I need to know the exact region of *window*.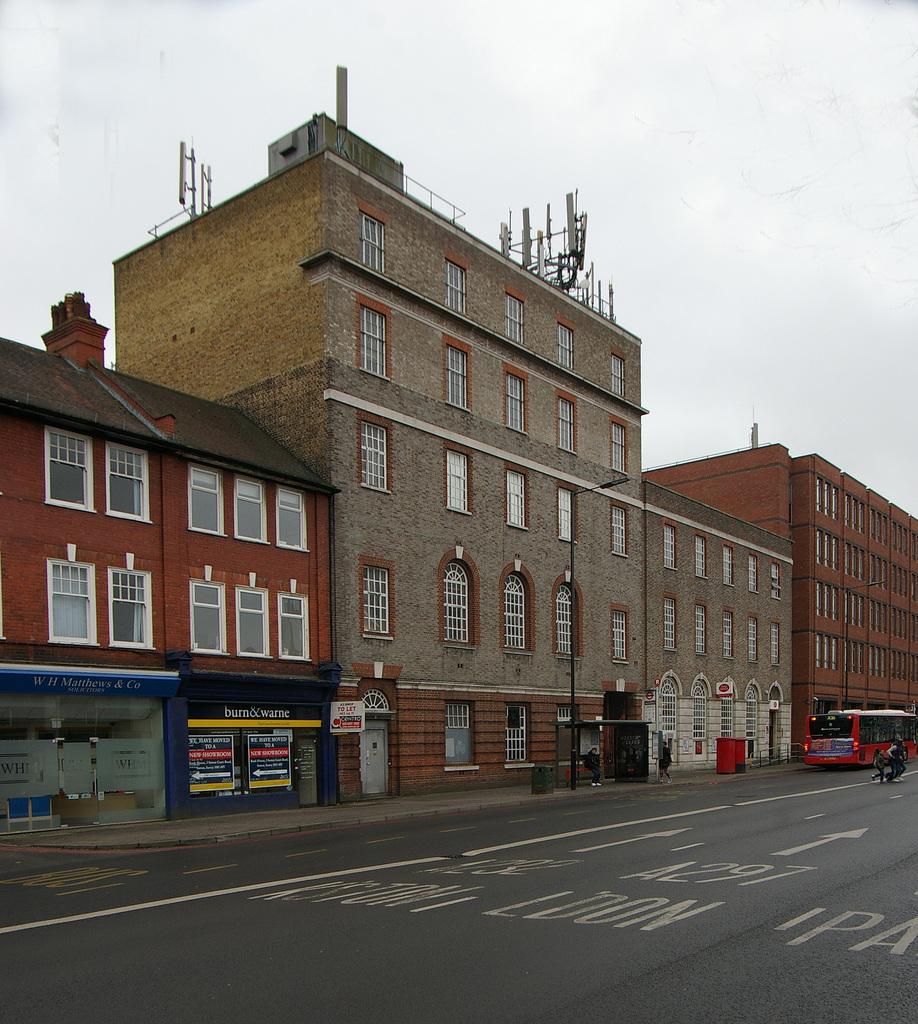
Region: {"left": 359, "top": 557, "right": 395, "bottom": 639}.
